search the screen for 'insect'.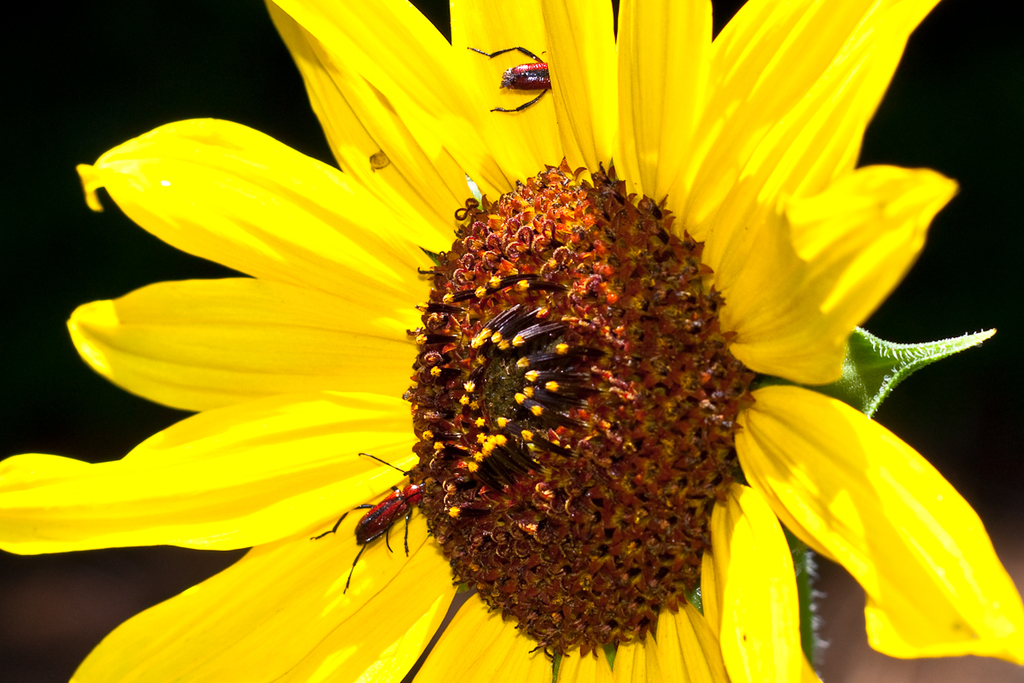
Found at <box>311,448,425,594</box>.
